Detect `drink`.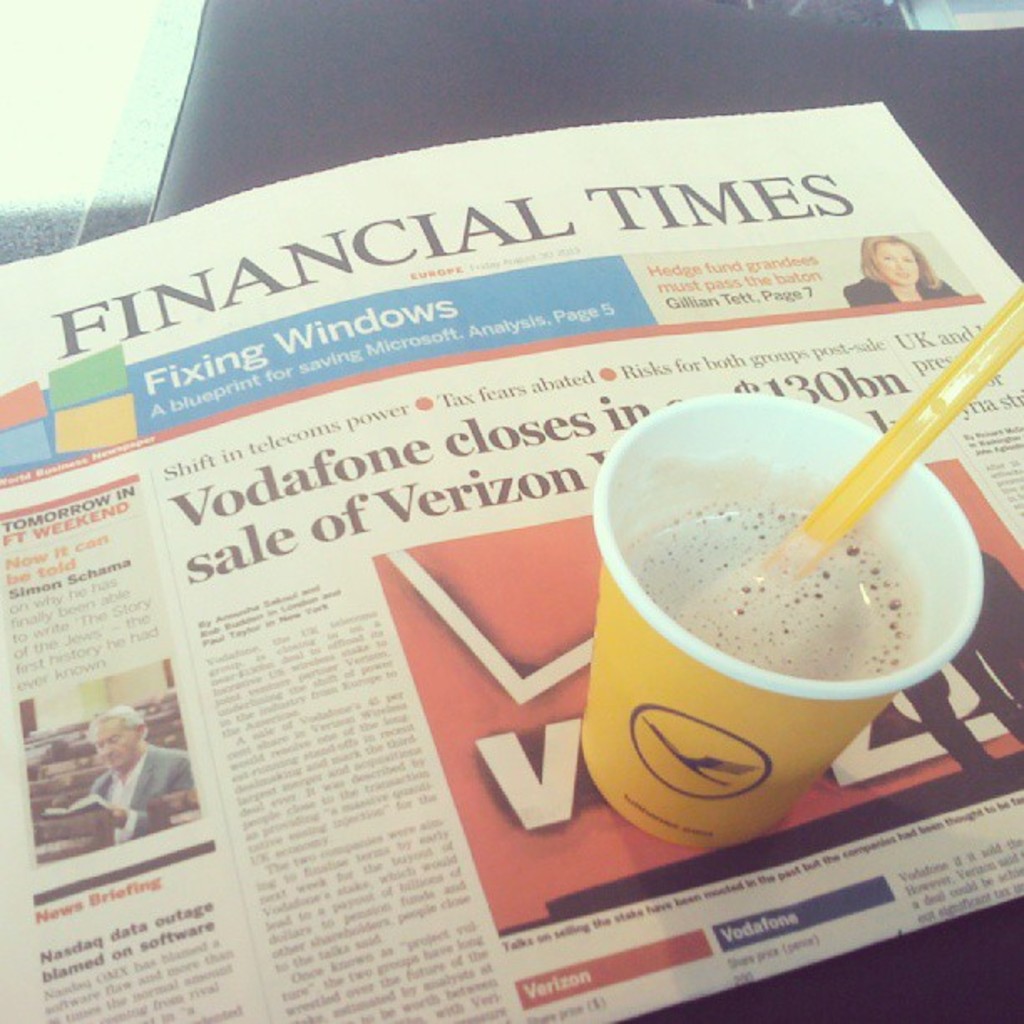
Detected at <bbox>490, 336, 965, 806</bbox>.
